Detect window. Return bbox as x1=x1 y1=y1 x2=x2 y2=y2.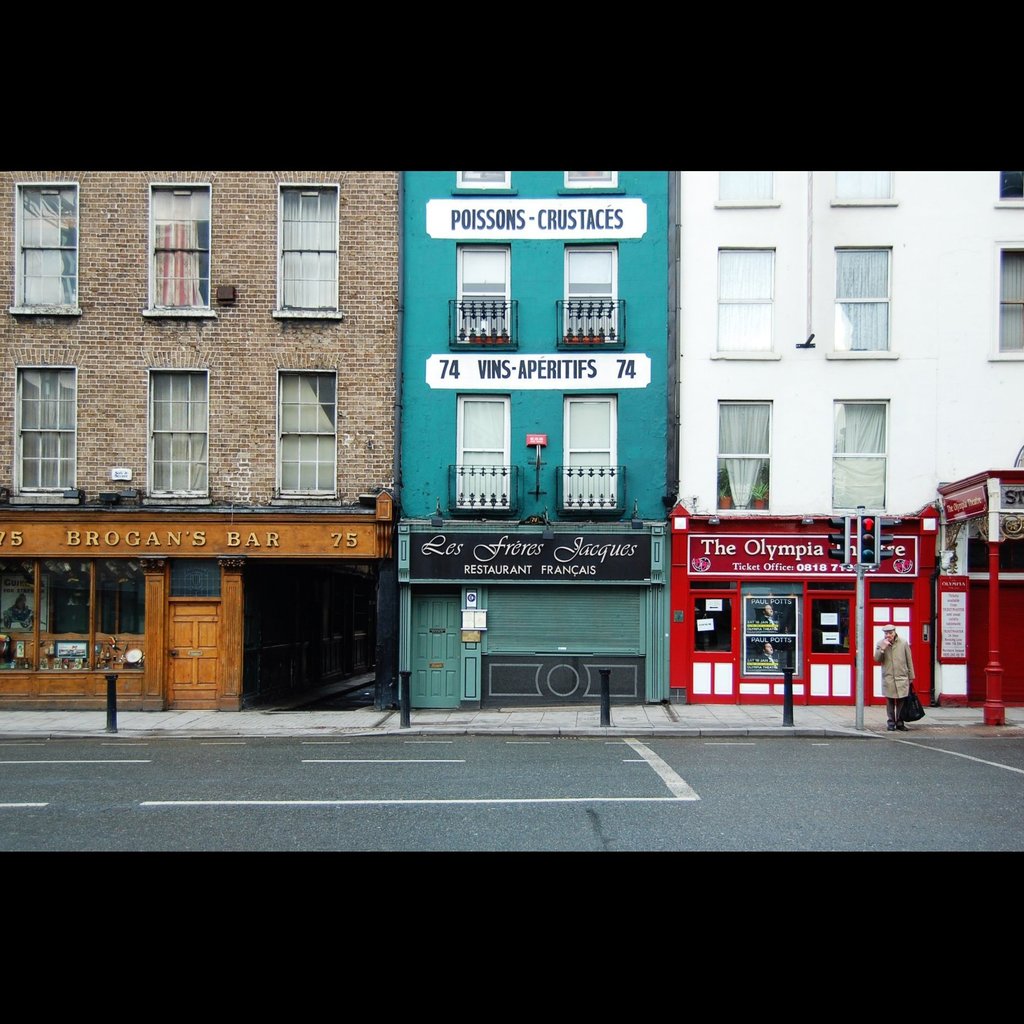
x1=0 y1=563 x2=145 y2=673.
